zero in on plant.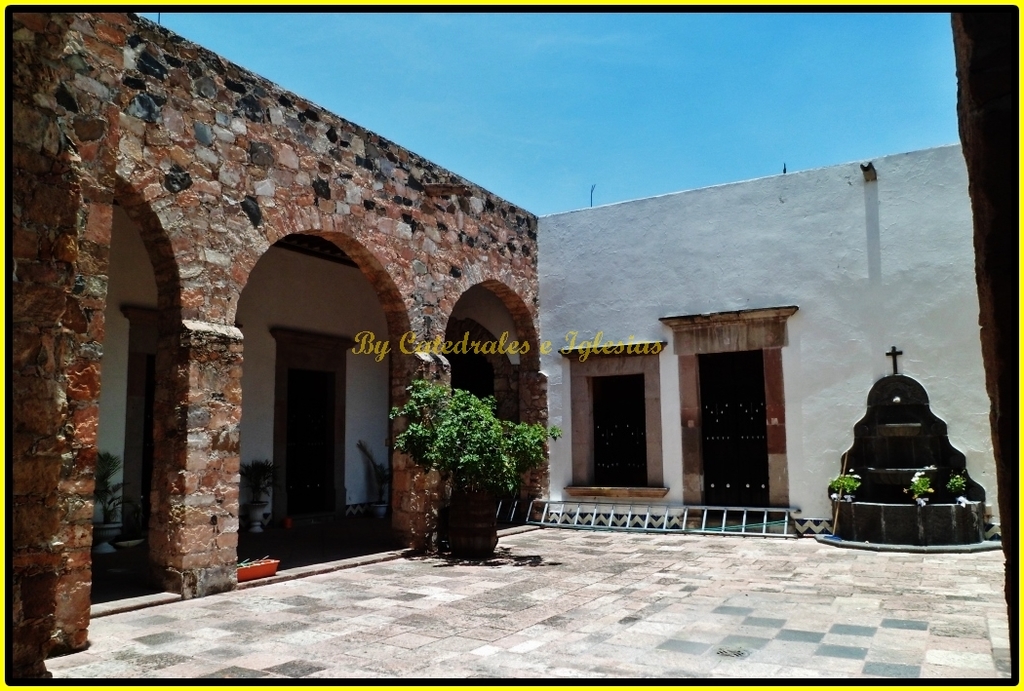
Zeroed in: l=240, t=461, r=284, b=533.
